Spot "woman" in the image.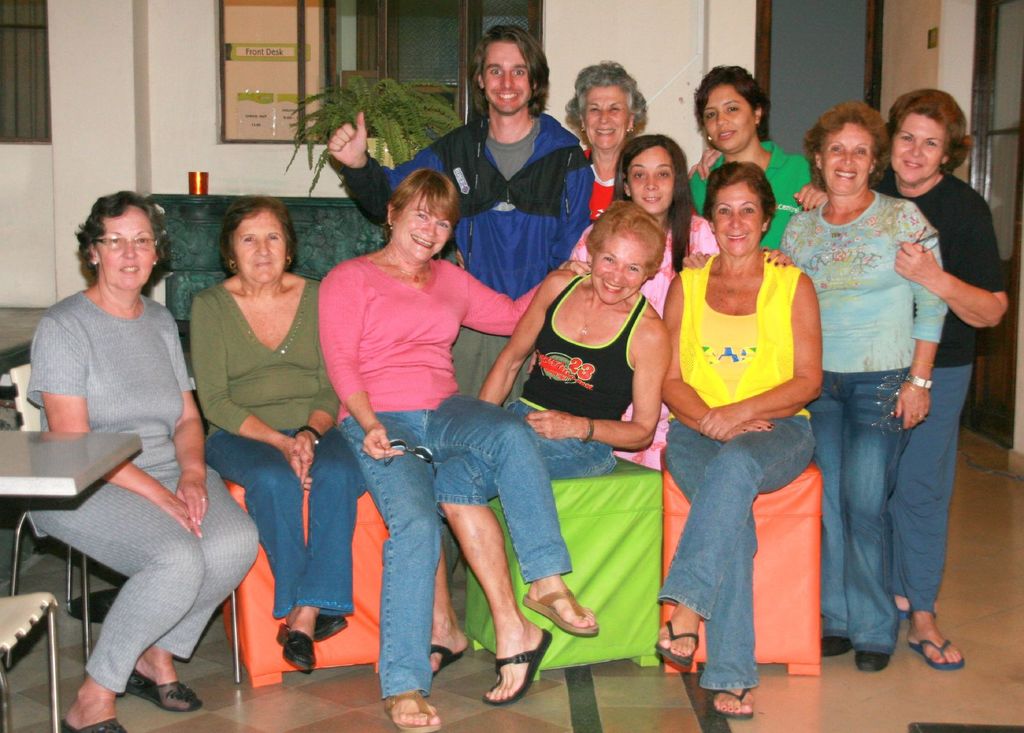
"woman" found at x1=781, y1=99, x2=948, y2=676.
